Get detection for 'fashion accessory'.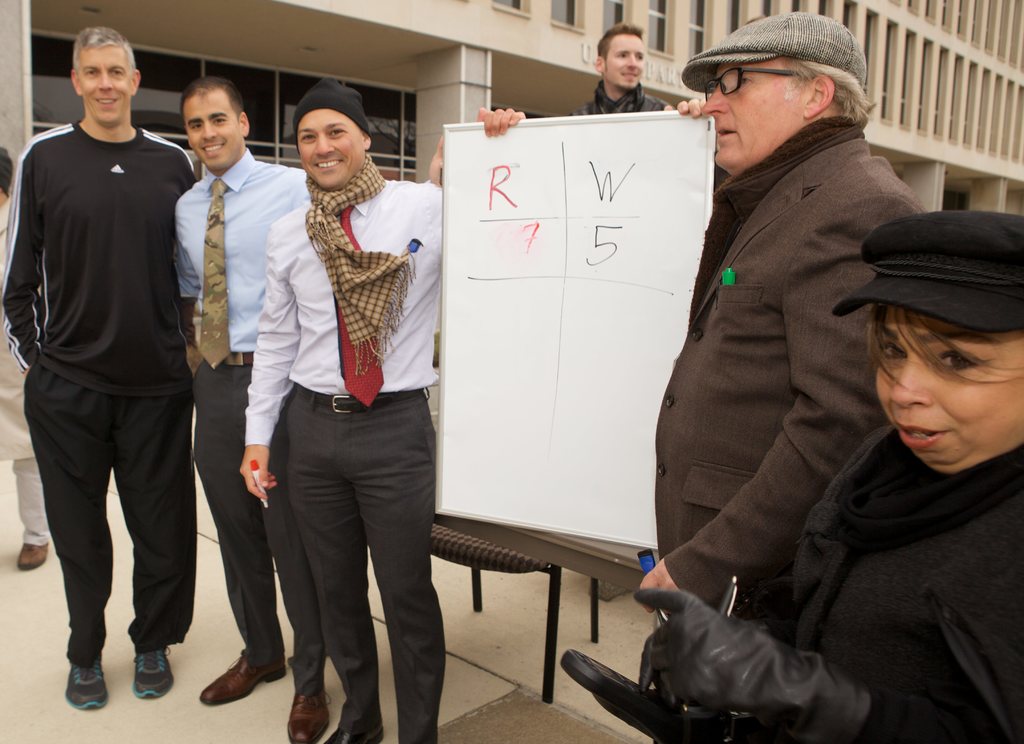
Detection: (196,179,230,369).
